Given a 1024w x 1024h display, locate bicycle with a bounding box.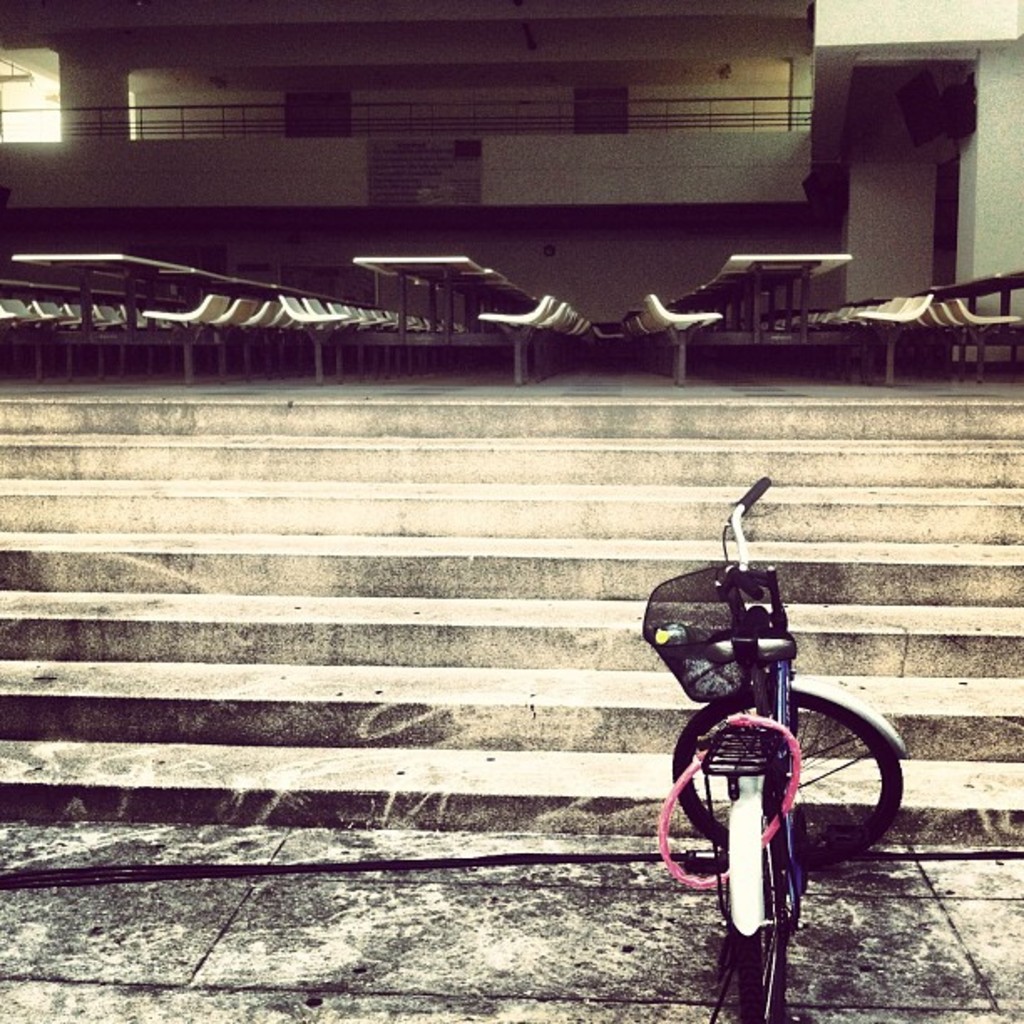
Located: bbox(571, 482, 929, 957).
